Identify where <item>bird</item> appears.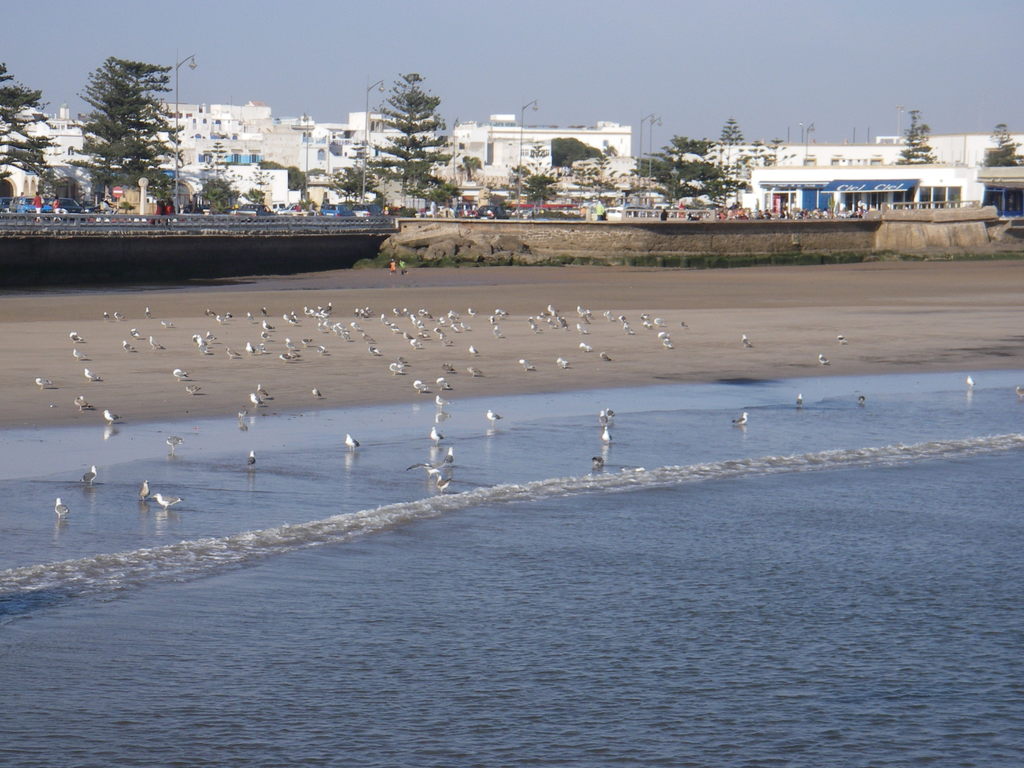
Appears at {"left": 380, "top": 314, "right": 388, "bottom": 325}.
